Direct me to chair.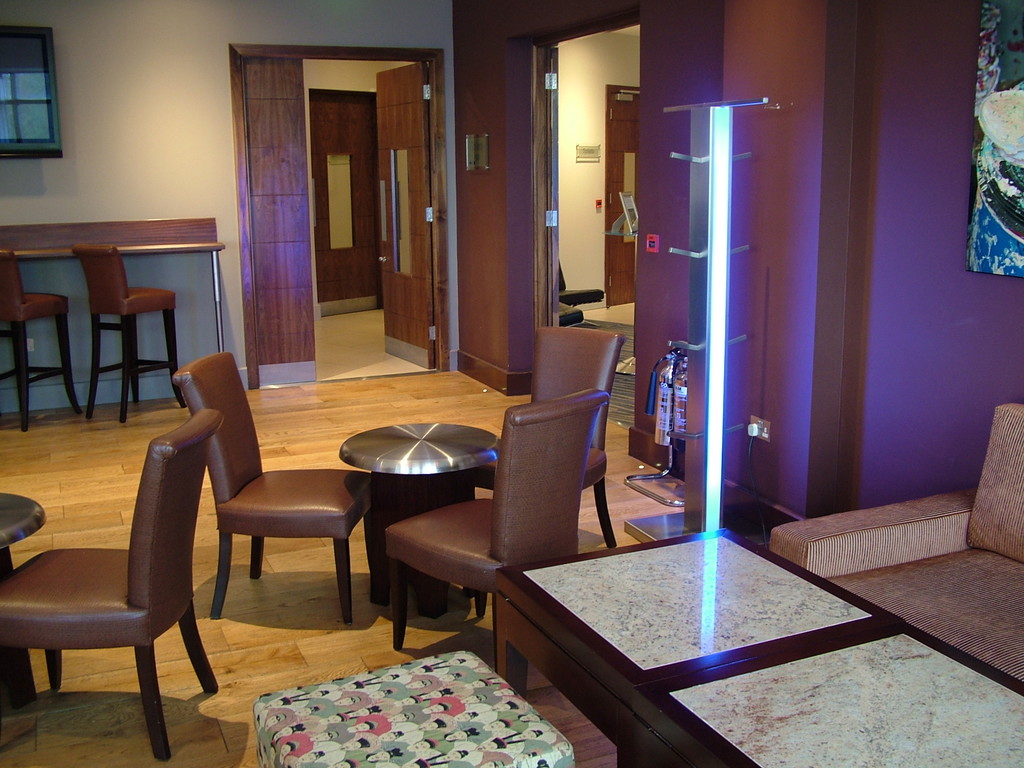
Direction: x1=13, y1=397, x2=221, y2=746.
